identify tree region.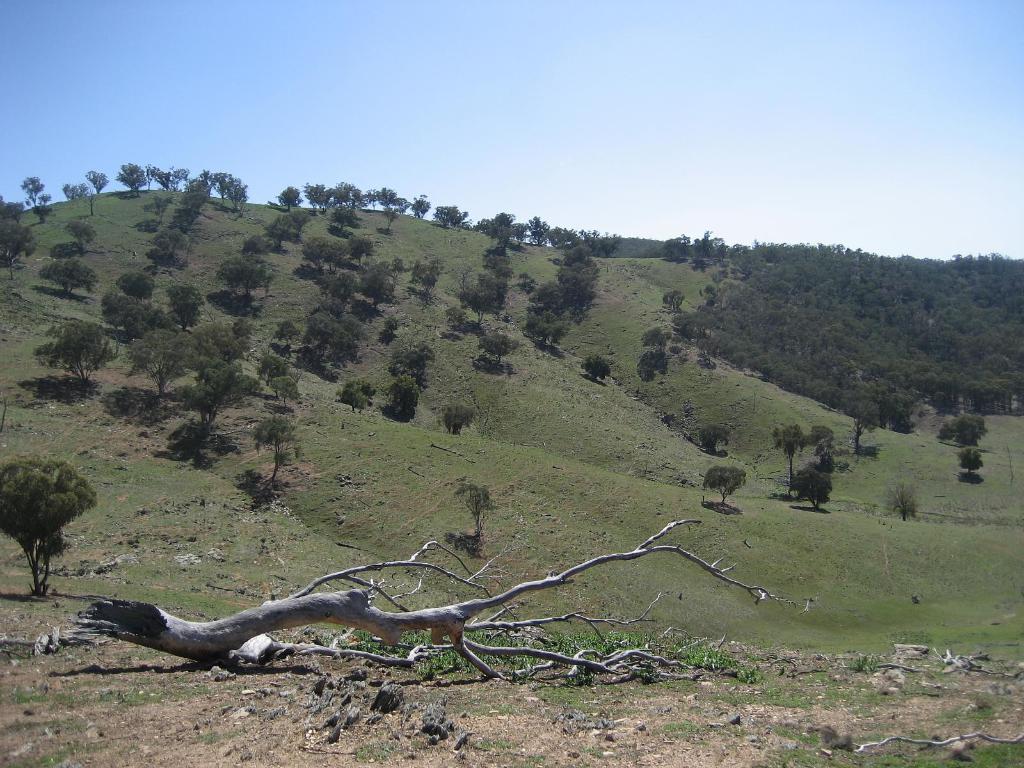
Region: (left=33, top=204, right=50, bottom=225).
